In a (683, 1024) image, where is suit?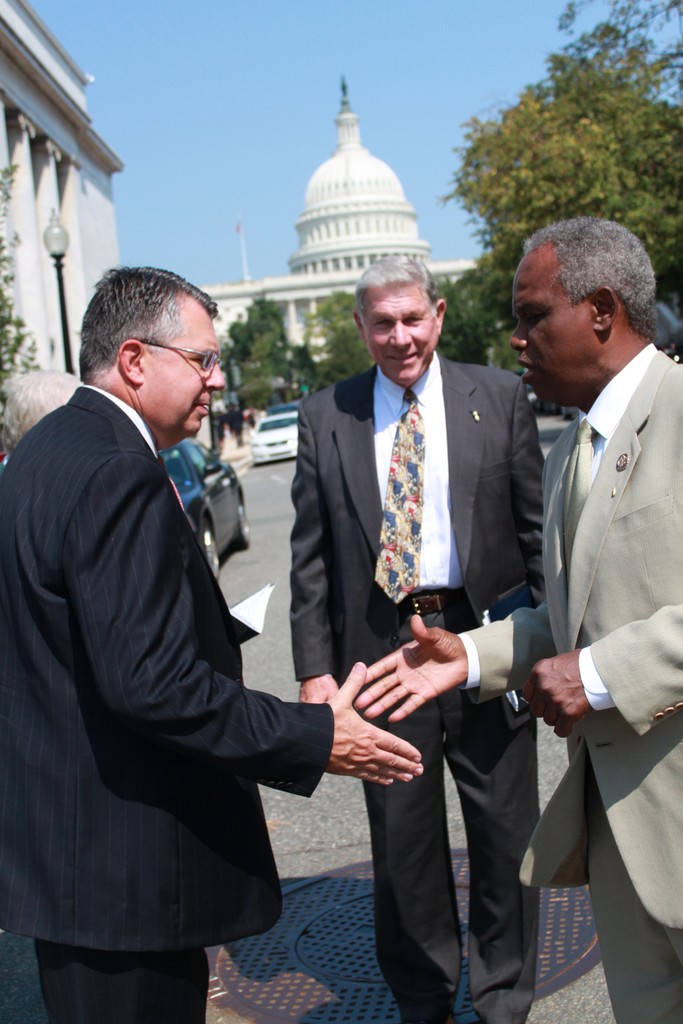
0, 386, 334, 1023.
